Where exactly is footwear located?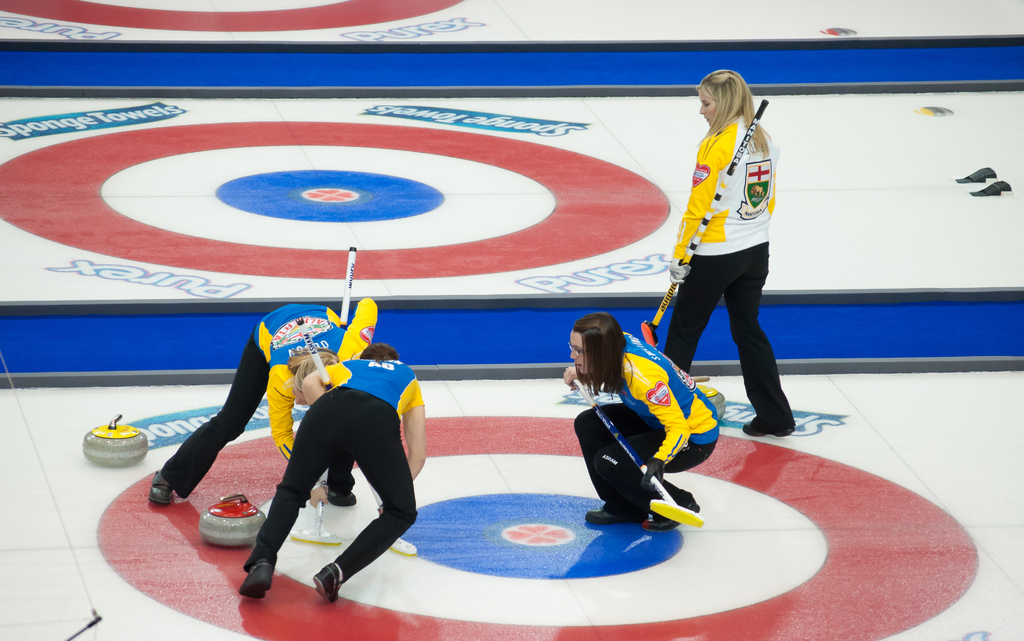
Its bounding box is left=152, top=474, right=178, bottom=510.
